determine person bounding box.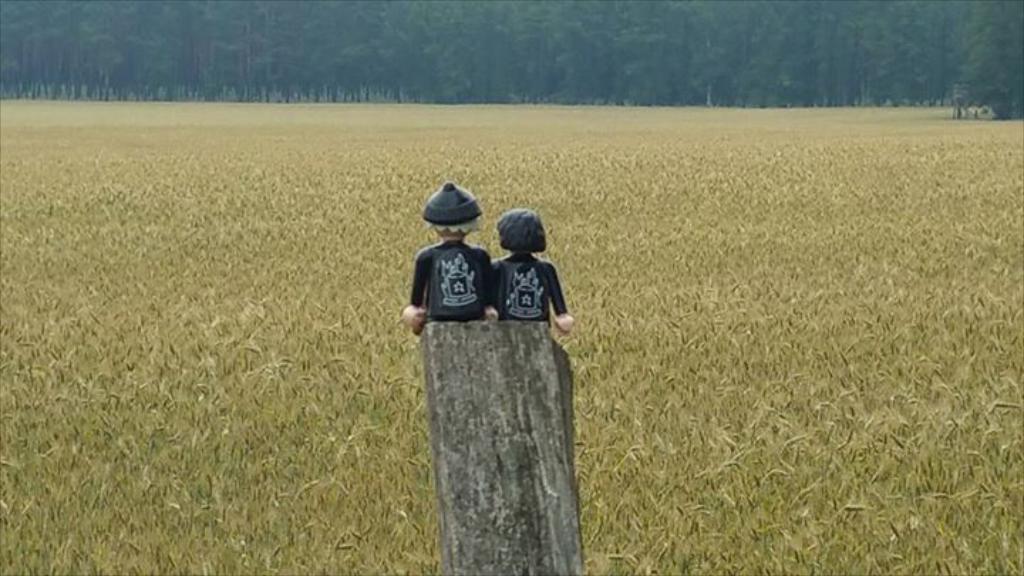
Determined: <bbox>484, 193, 569, 334</bbox>.
